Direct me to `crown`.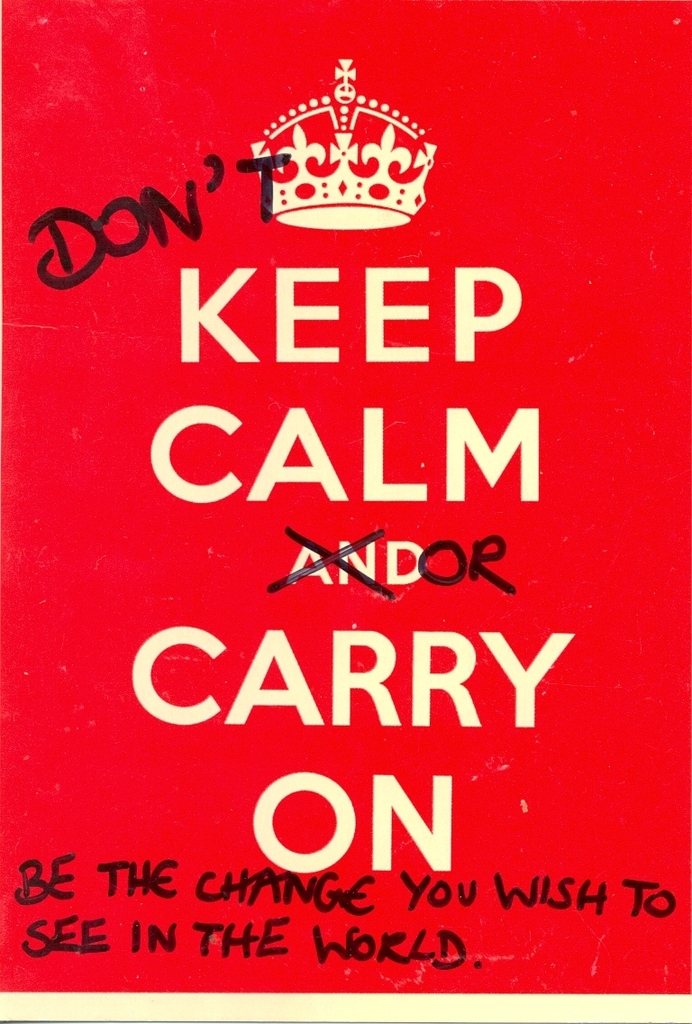
Direction: detection(249, 58, 438, 233).
